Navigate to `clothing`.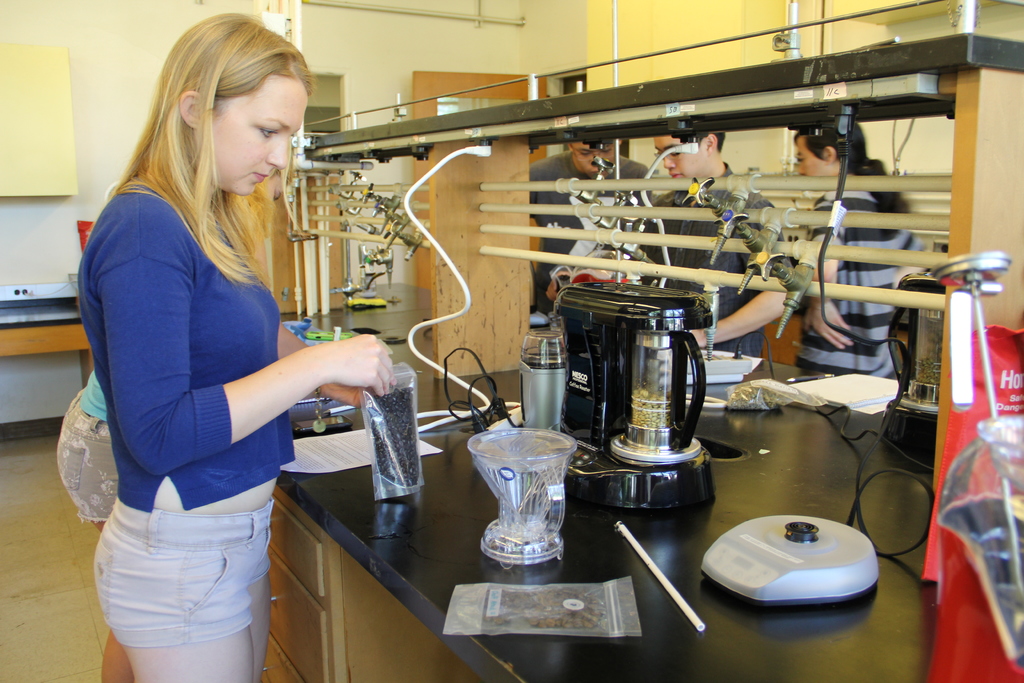
Navigation target: [left=792, top=168, right=920, bottom=378].
